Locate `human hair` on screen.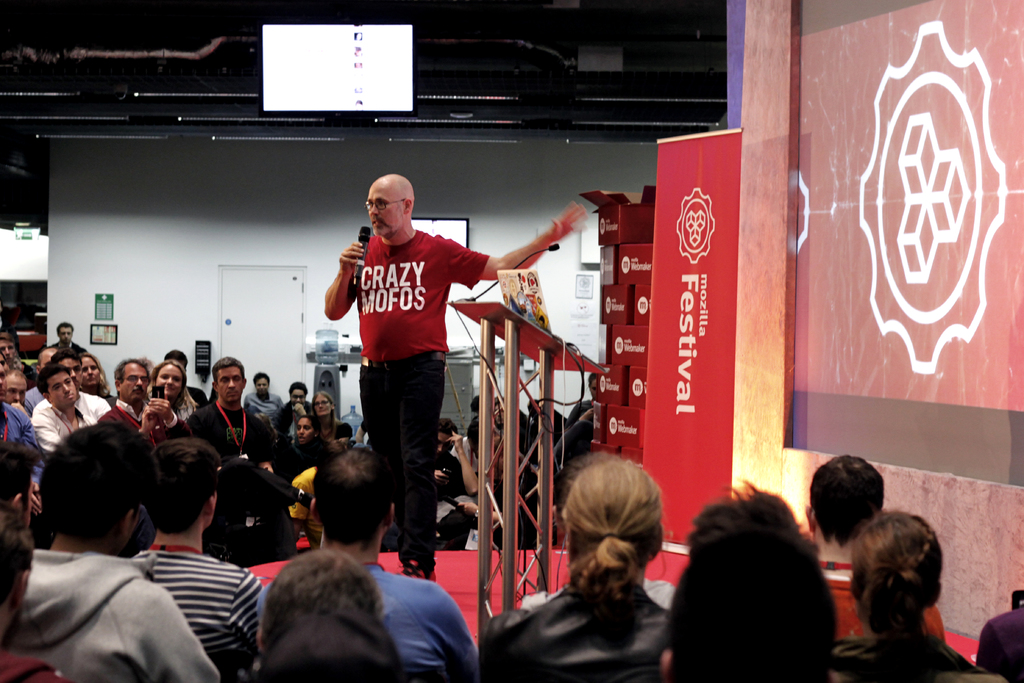
On screen at box=[0, 436, 41, 508].
